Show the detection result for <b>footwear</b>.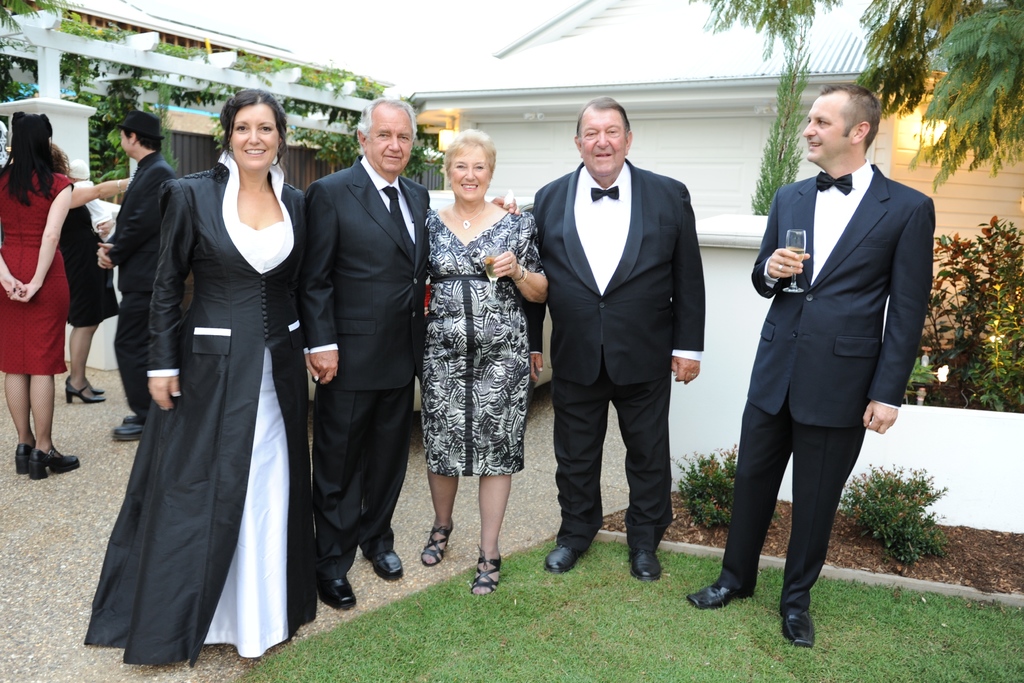
l=472, t=547, r=504, b=607.
